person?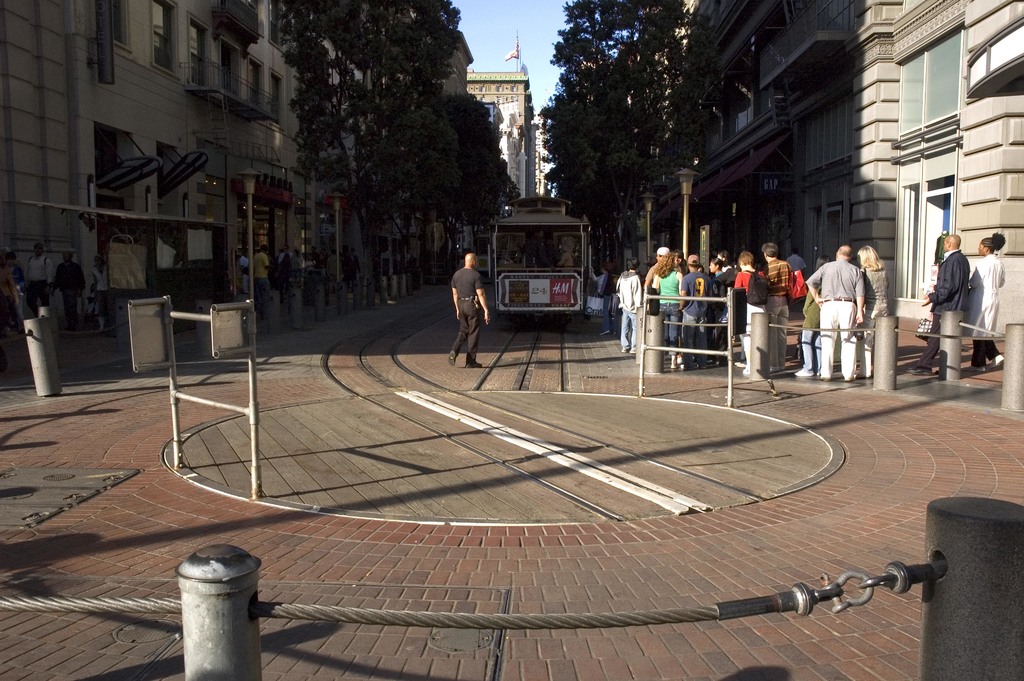
select_region(968, 227, 1008, 371)
